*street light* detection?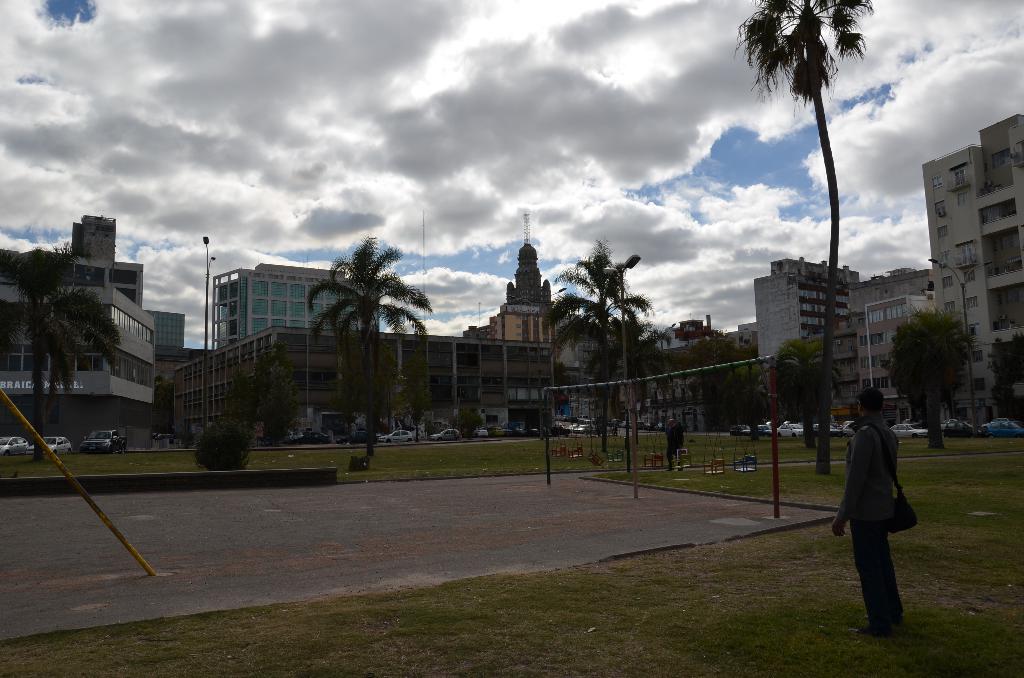
{"left": 202, "top": 223, "right": 214, "bottom": 344}
